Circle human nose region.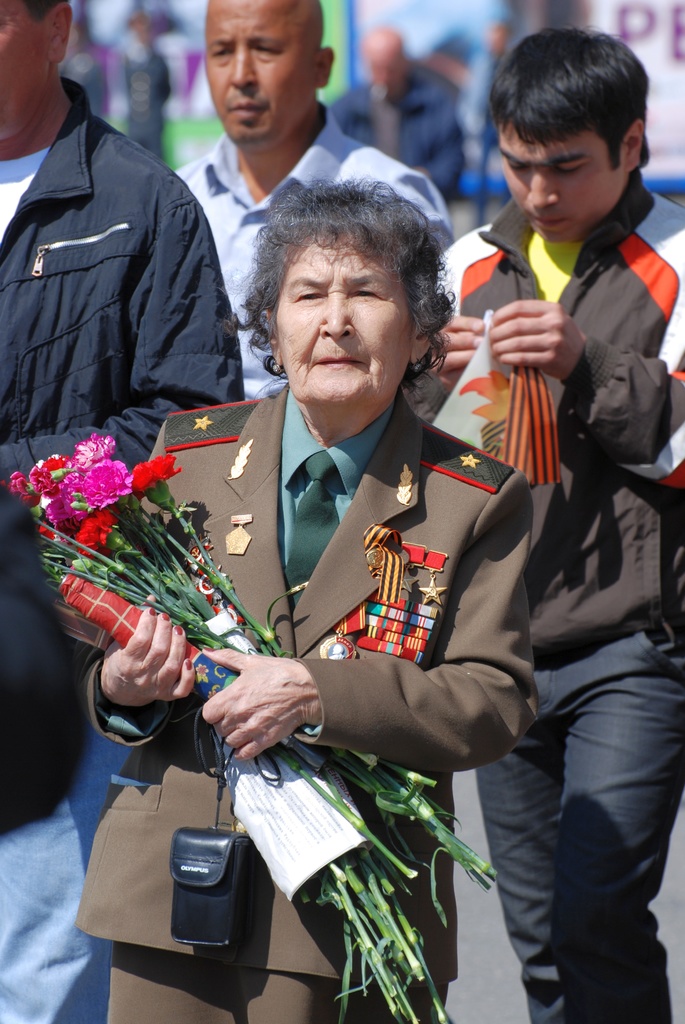
Region: [left=228, top=42, right=258, bottom=88].
